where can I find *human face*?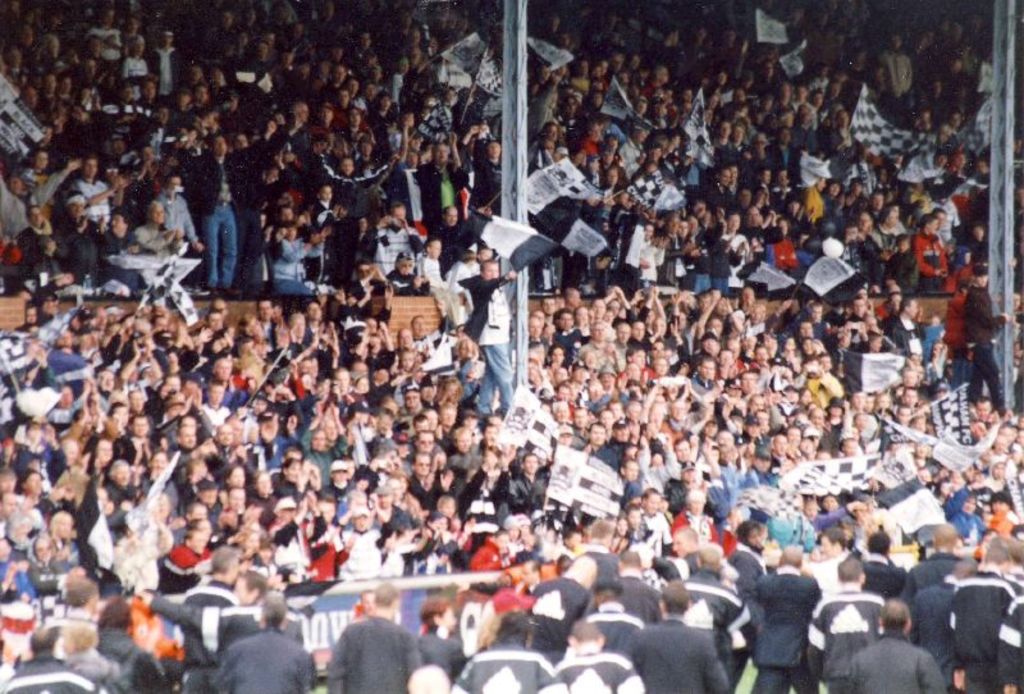
You can find it at 659, 69, 671, 81.
